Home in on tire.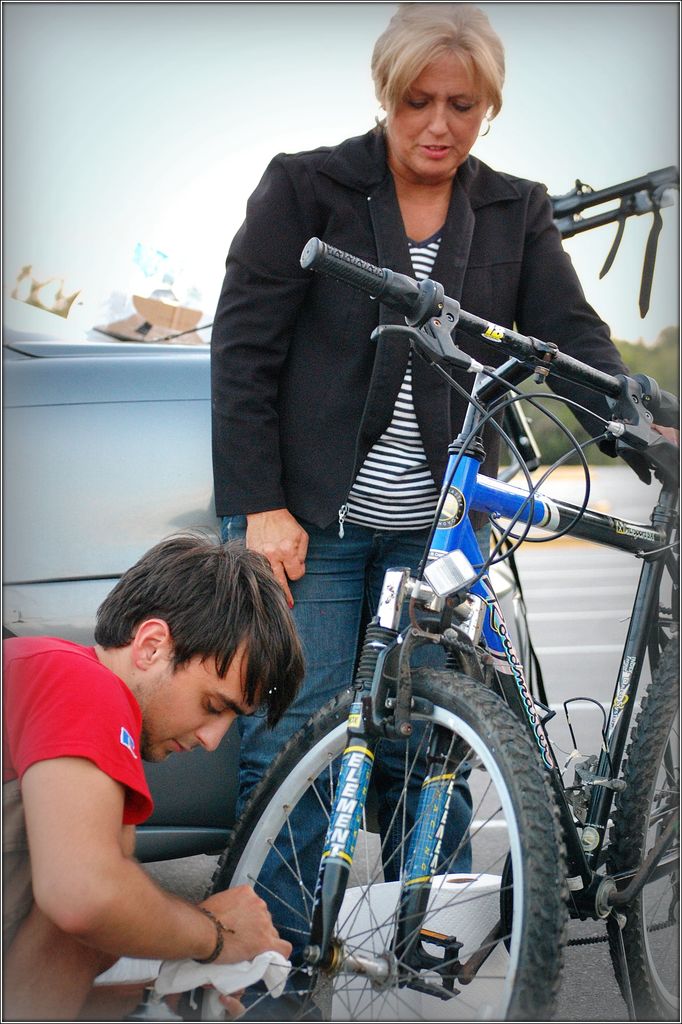
Homed in at crop(608, 631, 681, 1023).
